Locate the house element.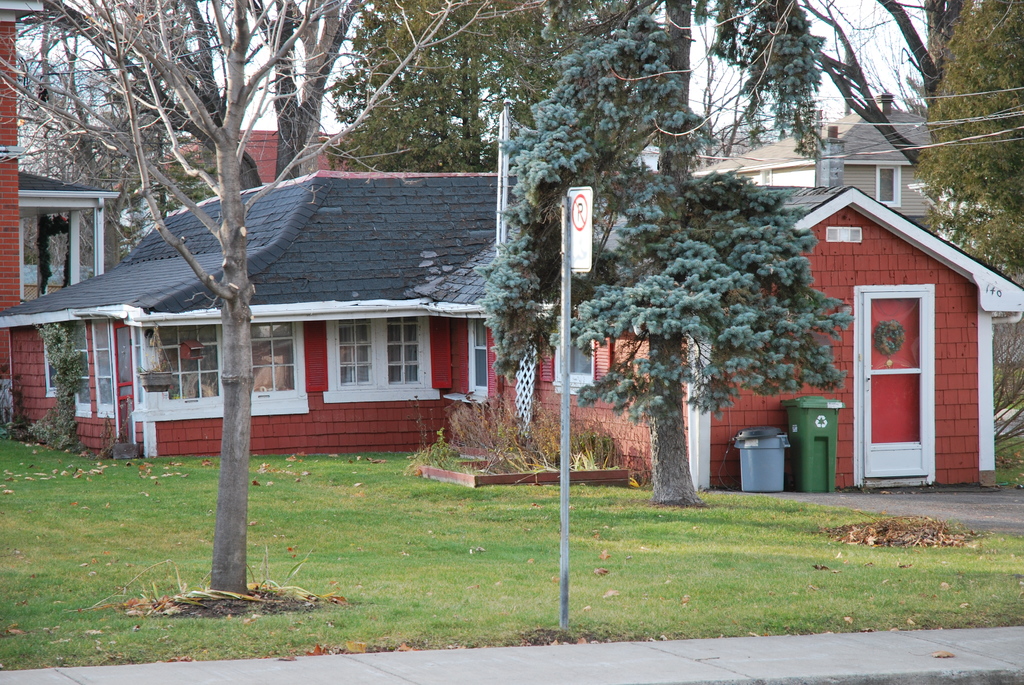
Element bbox: x1=0 y1=6 x2=123 y2=438.
